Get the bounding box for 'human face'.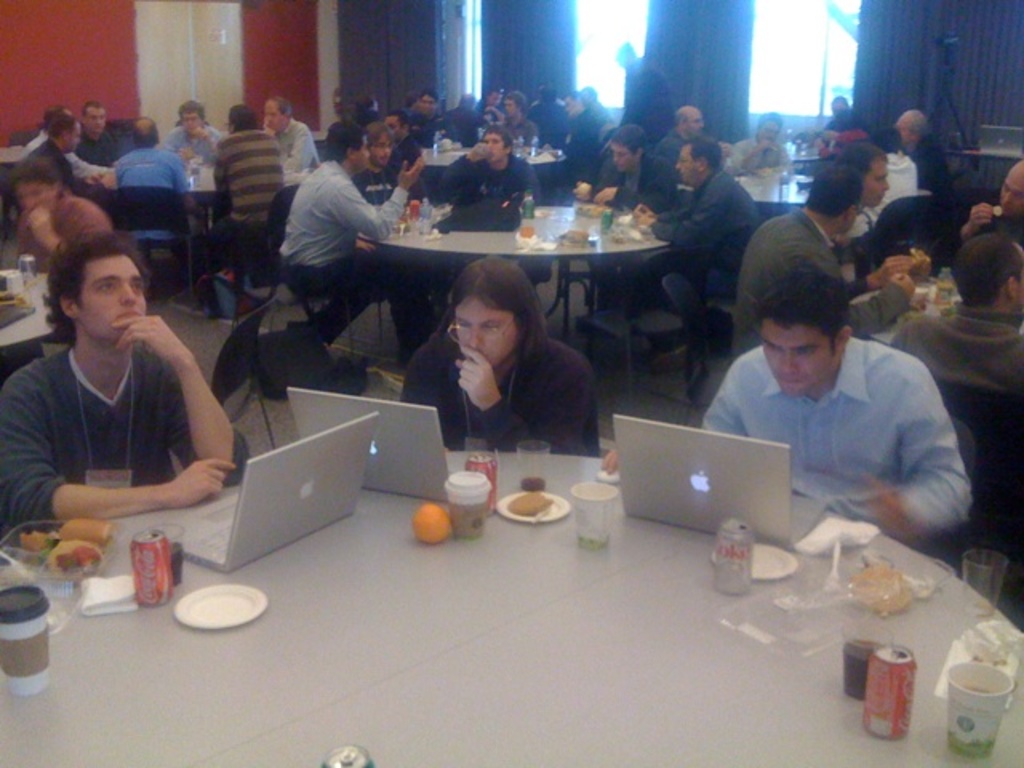
{"left": 86, "top": 106, "right": 102, "bottom": 134}.
